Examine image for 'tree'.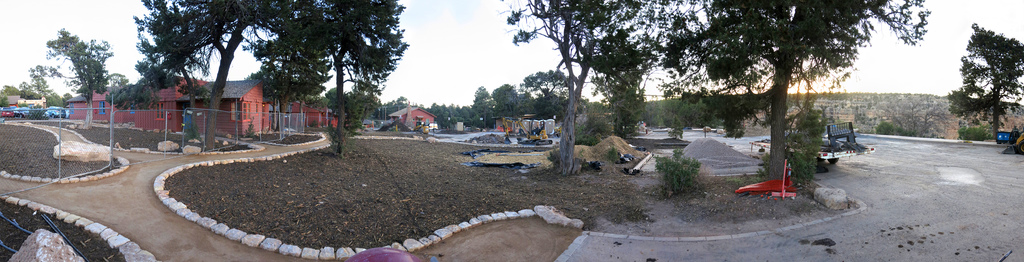
Examination result: 660:0:928:177.
